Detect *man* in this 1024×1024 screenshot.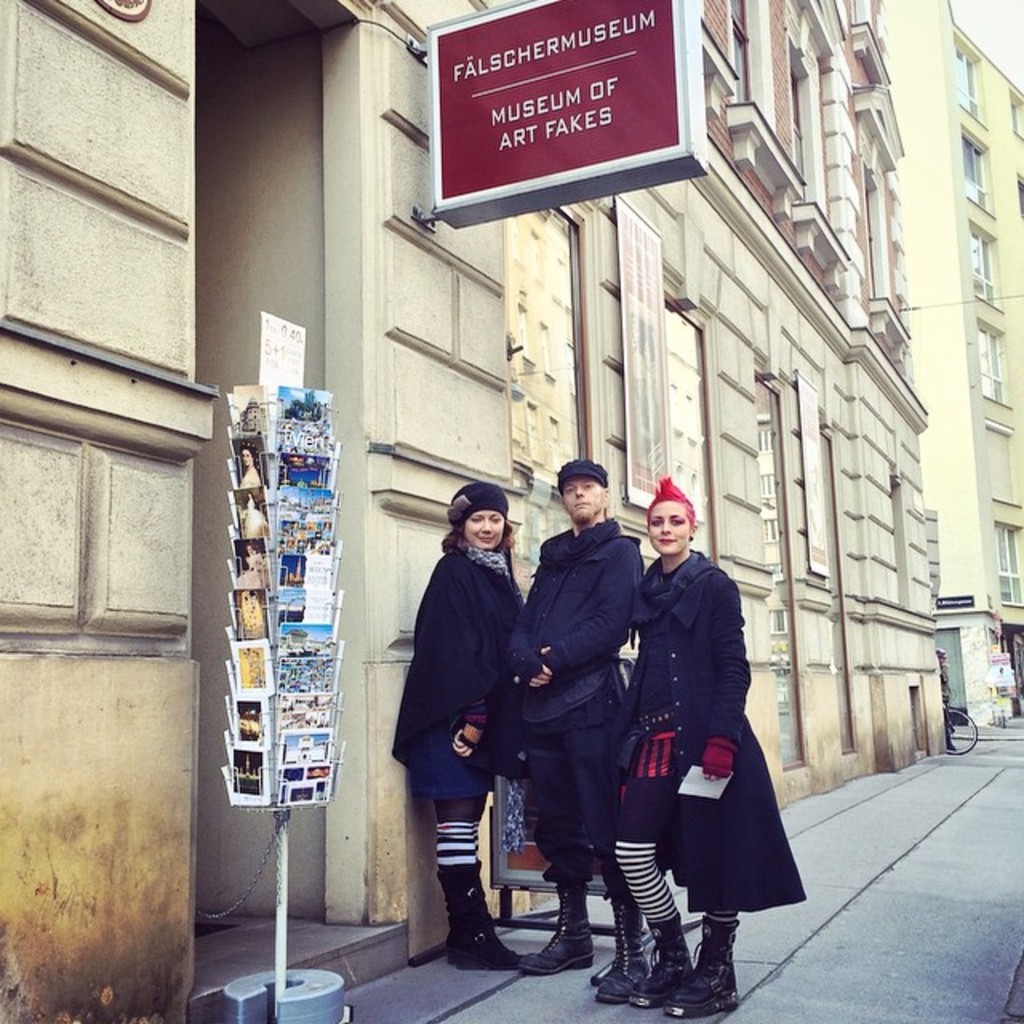
Detection: locate(504, 453, 650, 1011).
